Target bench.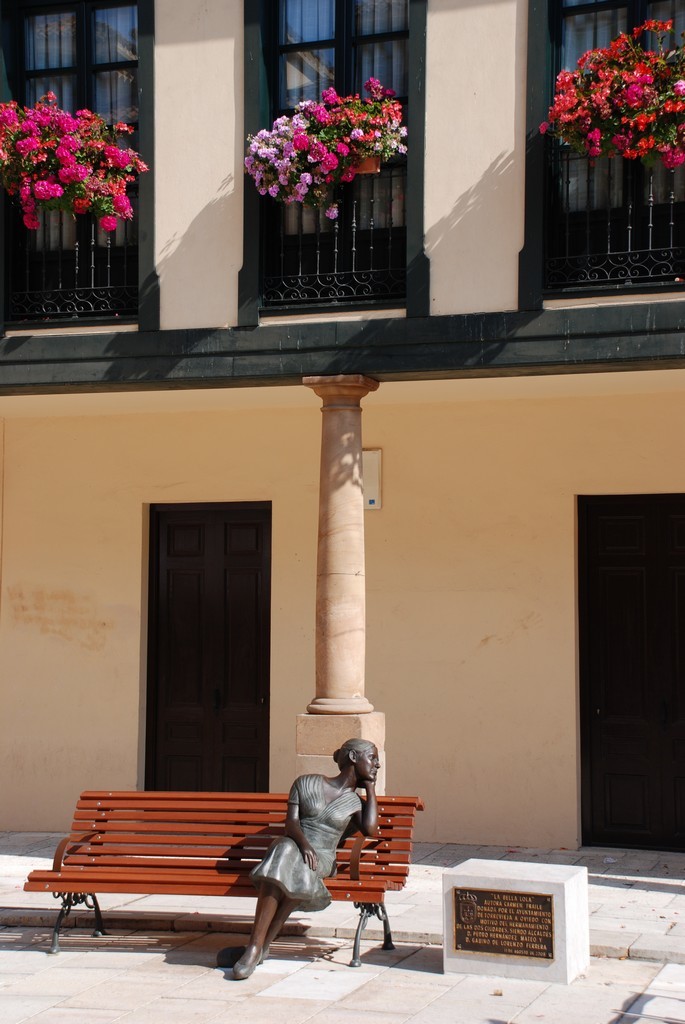
Target region: locate(35, 766, 415, 986).
